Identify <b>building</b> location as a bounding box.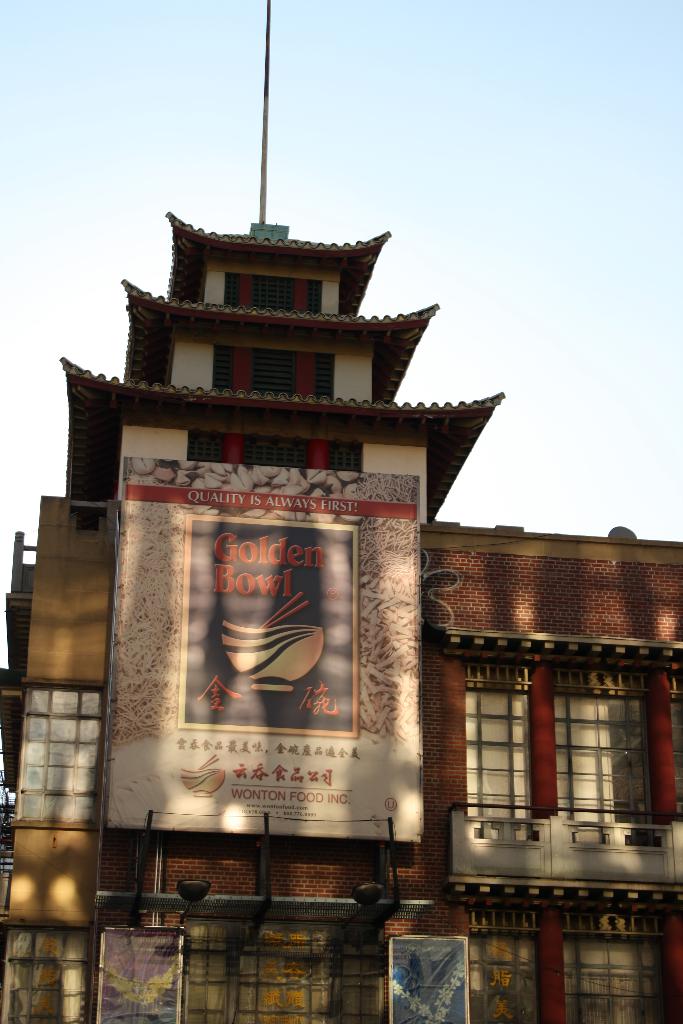
crop(0, 0, 679, 1023).
